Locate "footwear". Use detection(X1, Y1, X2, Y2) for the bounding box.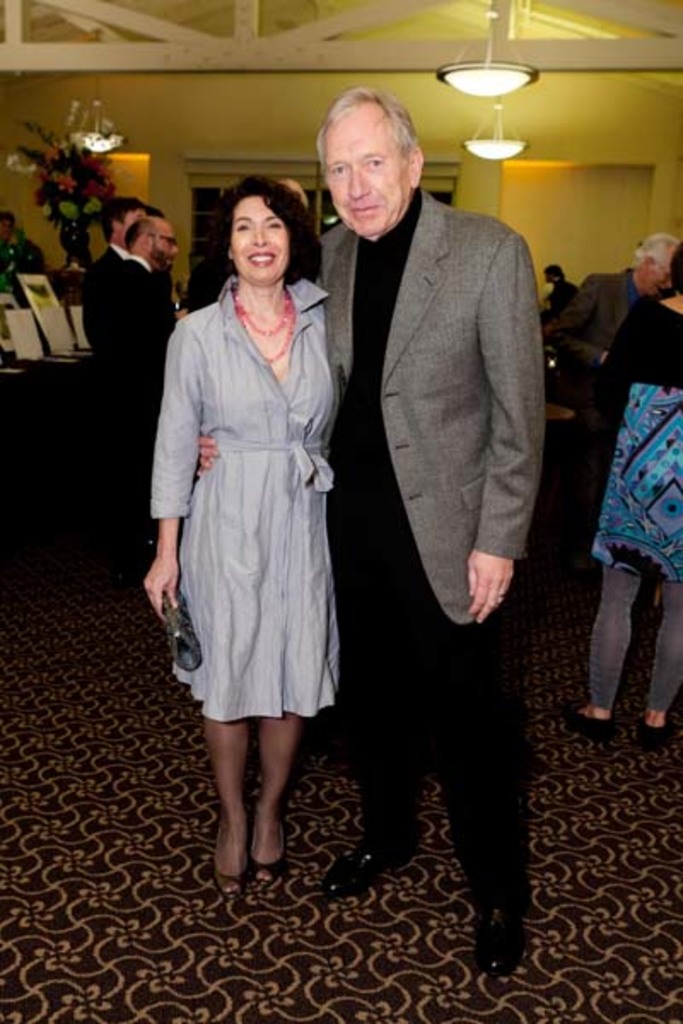
detection(253, 824, 294, 889).
